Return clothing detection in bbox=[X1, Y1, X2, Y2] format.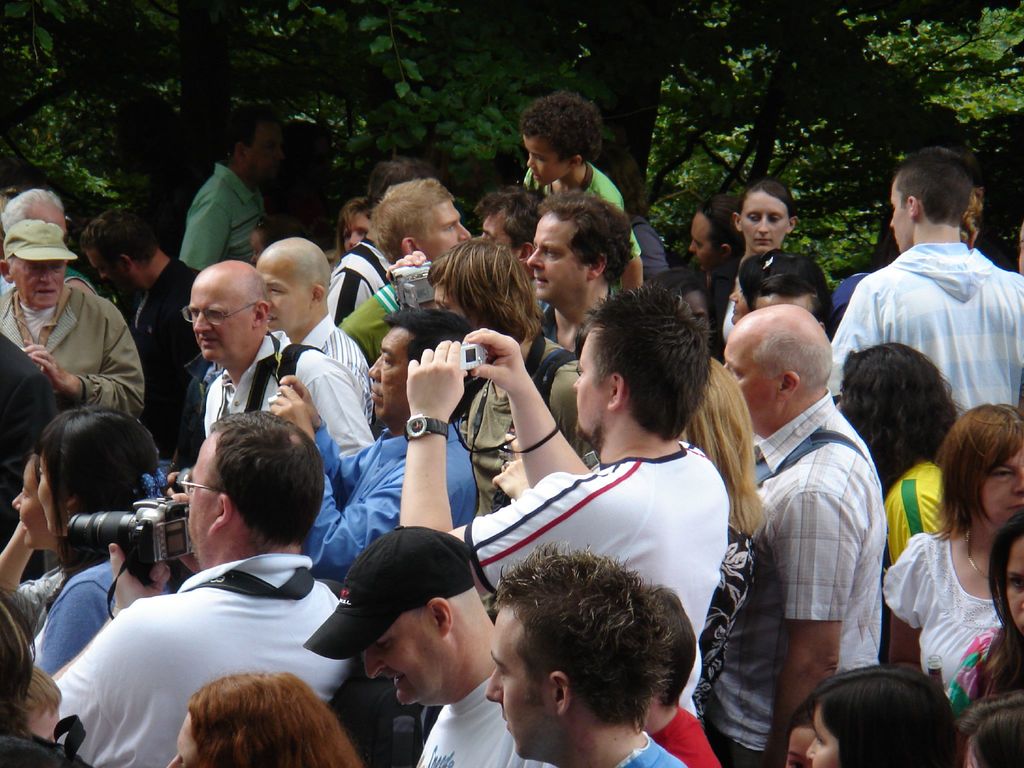
bbox=[133, 253, 203, 457].
